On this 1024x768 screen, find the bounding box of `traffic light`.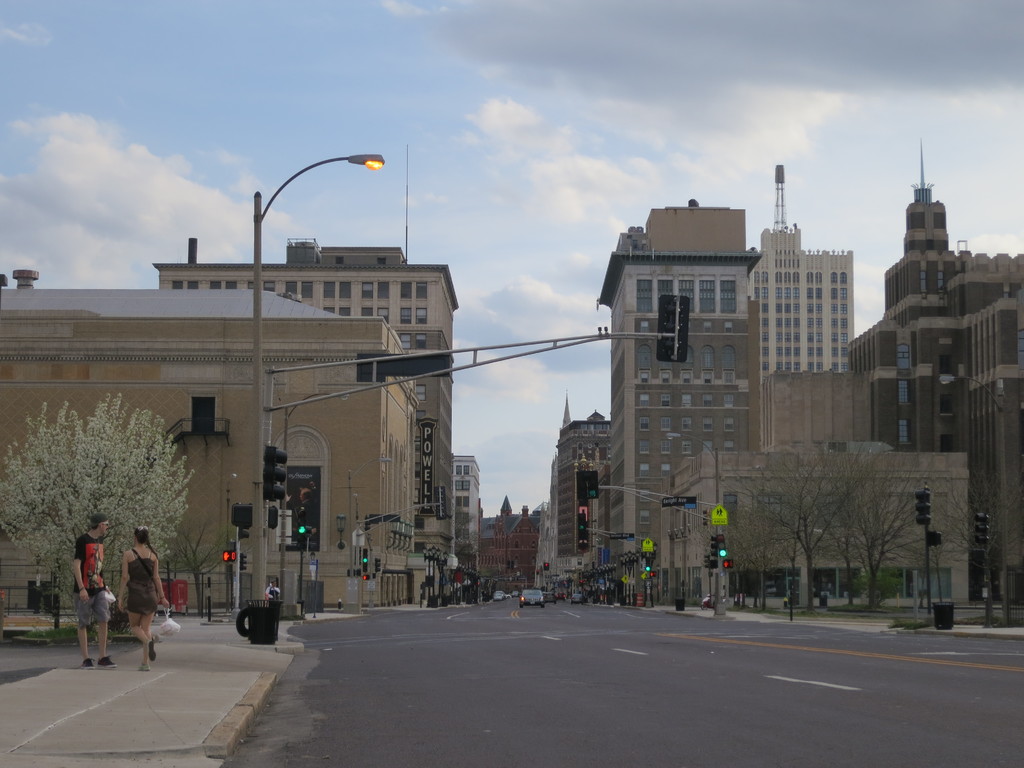
Bounding box: <region>371, 514, 399, 523</region>.
